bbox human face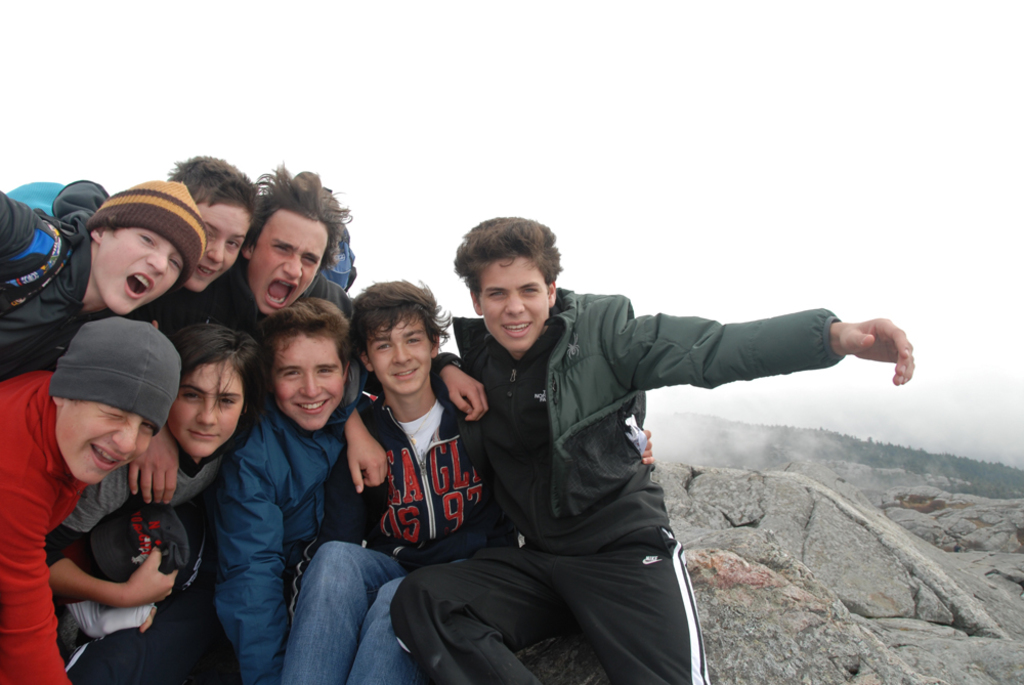
pyautogui.locateOnScreen(89, 228, 185, 319)
